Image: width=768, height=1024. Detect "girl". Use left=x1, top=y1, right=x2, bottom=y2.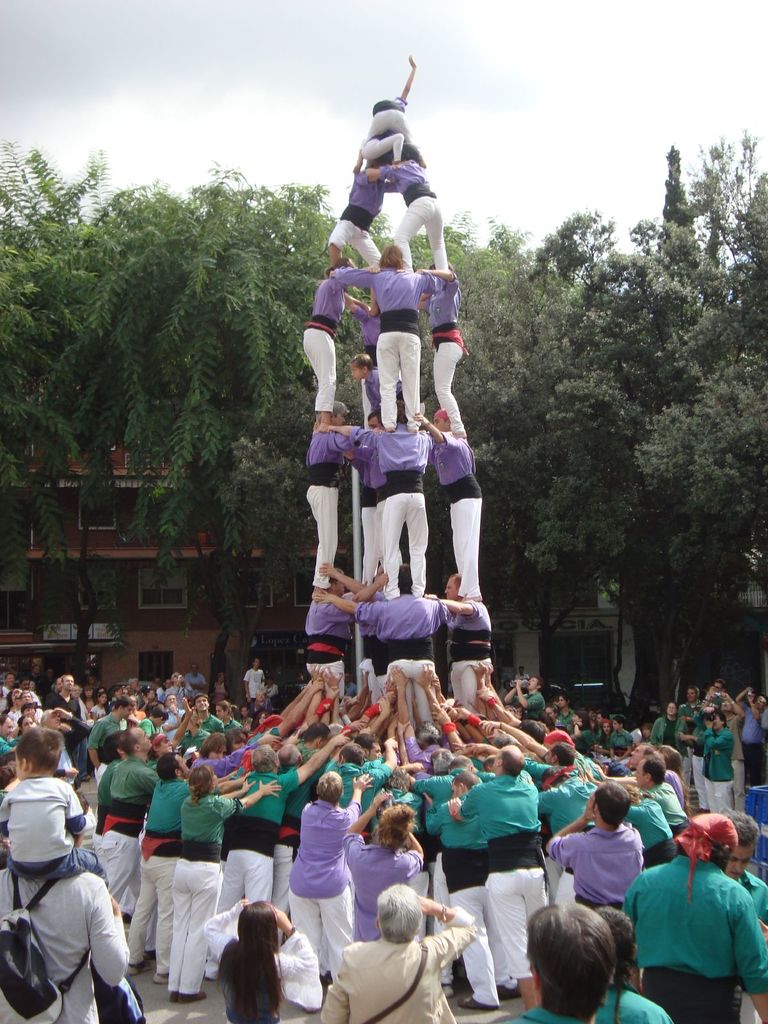
left=200, top=901, right=324, bottom=1023.
